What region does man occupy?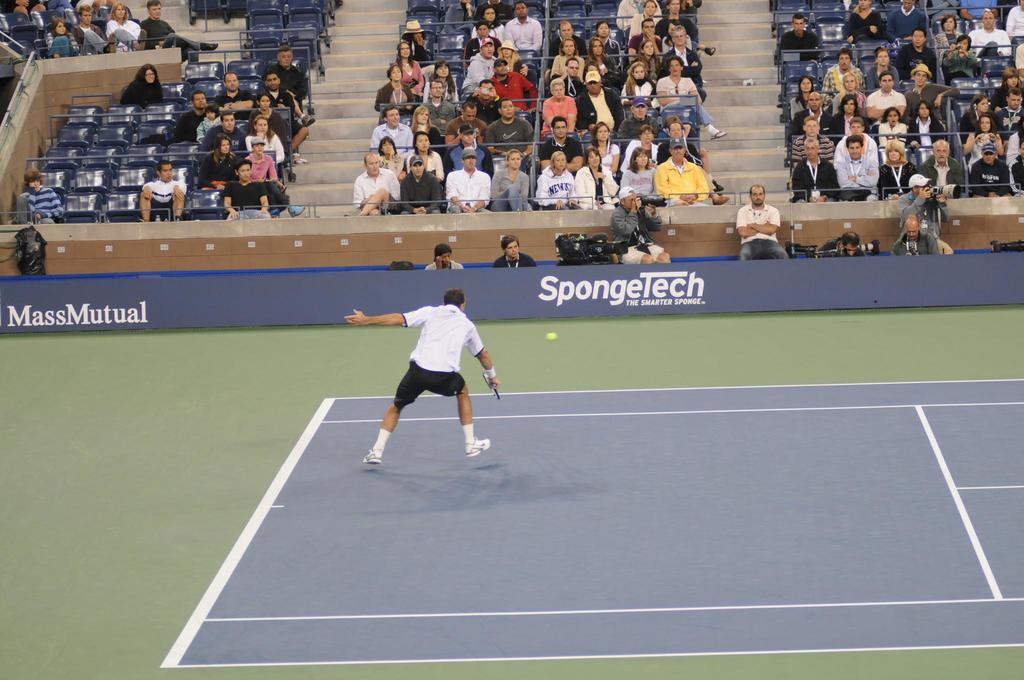
select_region(257, 68, 307, 149).
